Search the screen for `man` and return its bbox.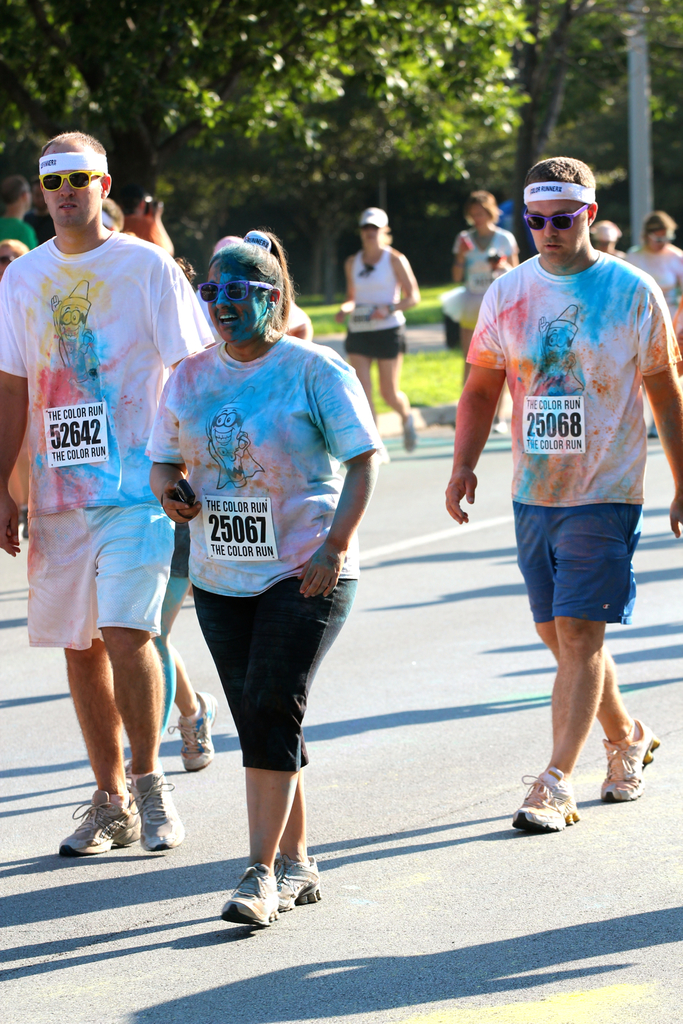
Found: 461 166 670 811.
